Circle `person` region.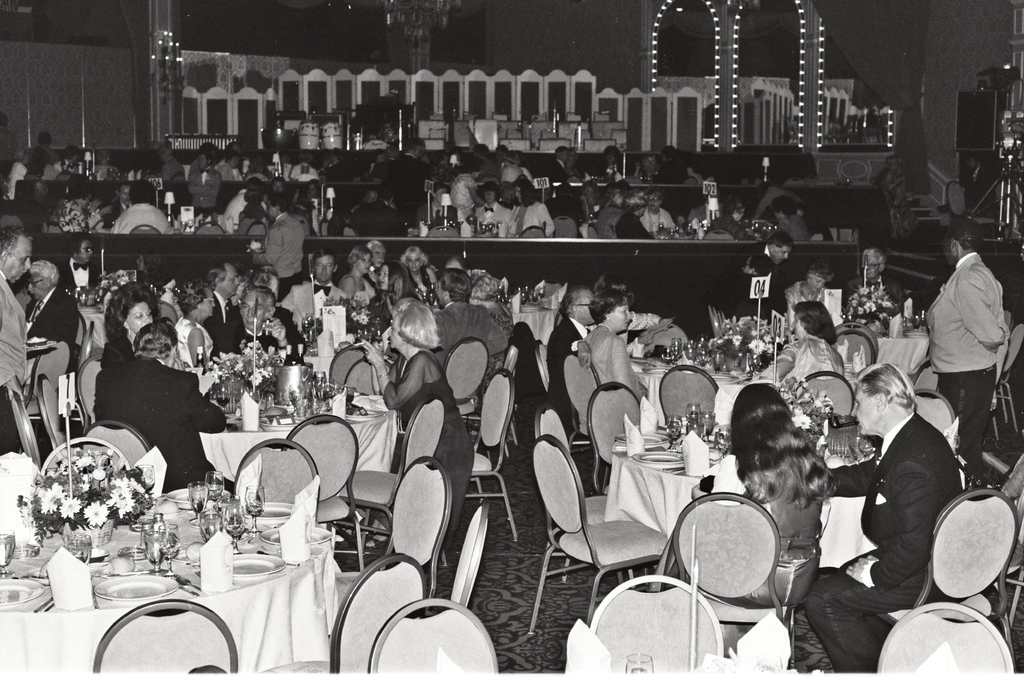
Region: l=0, t=220, r=36, b=456.
